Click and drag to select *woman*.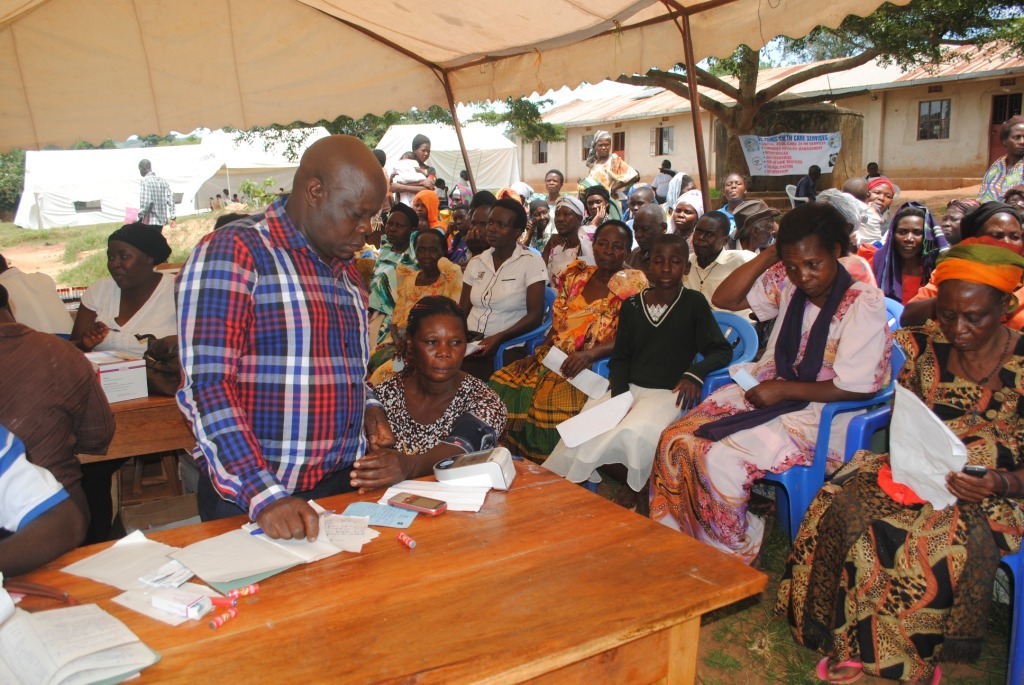
Selection: <box>936,197,964,259</box>.
